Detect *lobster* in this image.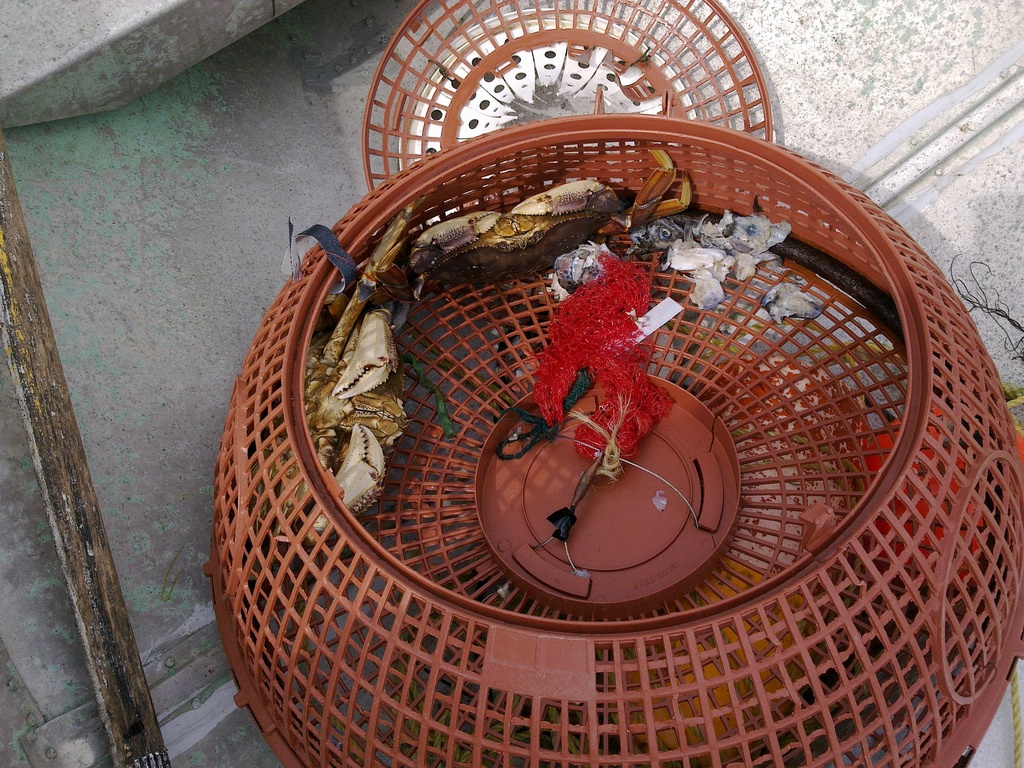
Detection: pyautogui.locateOnScreen(264, 86, 695, 548).
